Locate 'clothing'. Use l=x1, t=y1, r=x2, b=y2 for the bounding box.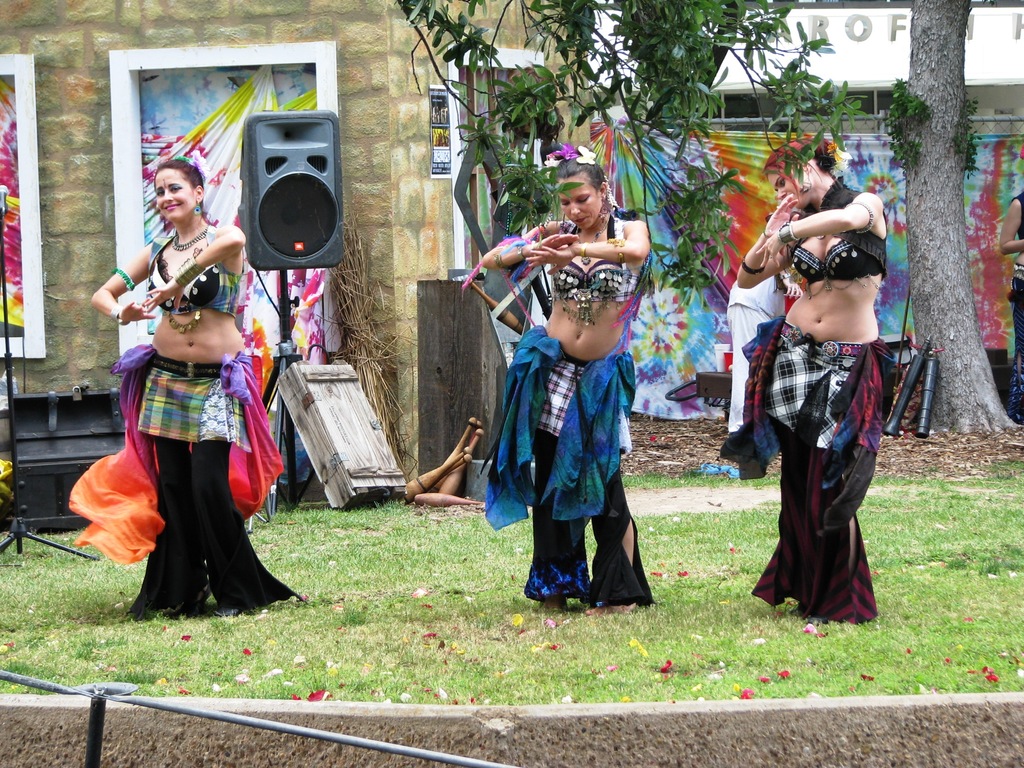
l=124, t=355, r=294, b=616.
